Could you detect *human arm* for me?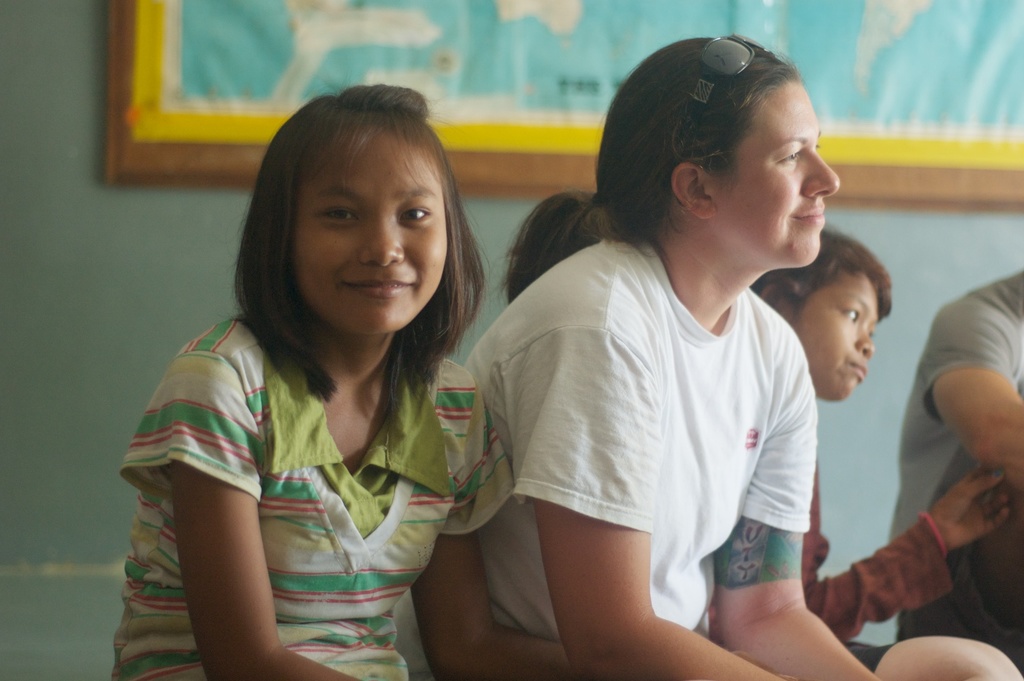
Detection result: rect(511, 287, 782, 680).
